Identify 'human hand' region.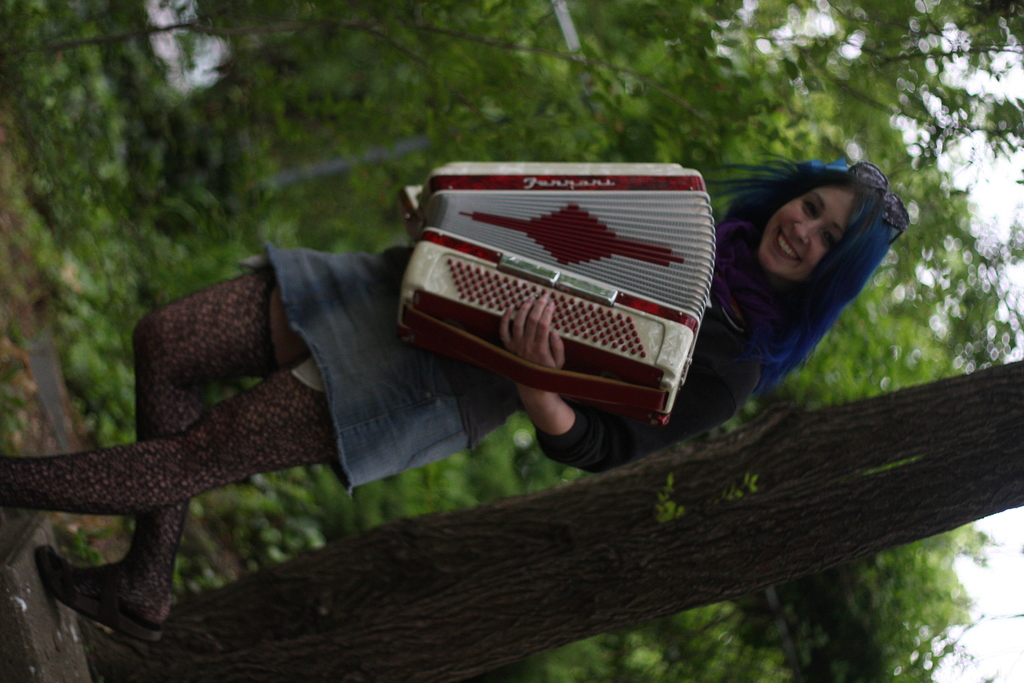
Region: bbox(500, 292, 564, 397).
